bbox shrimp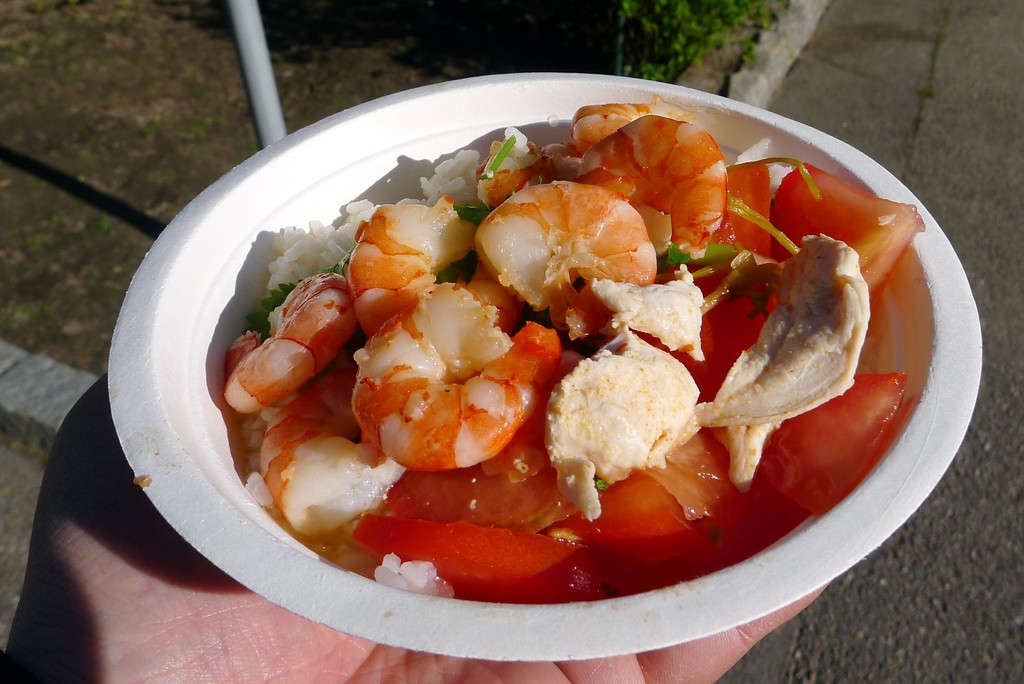
locate(474, 180, 659, 336)
